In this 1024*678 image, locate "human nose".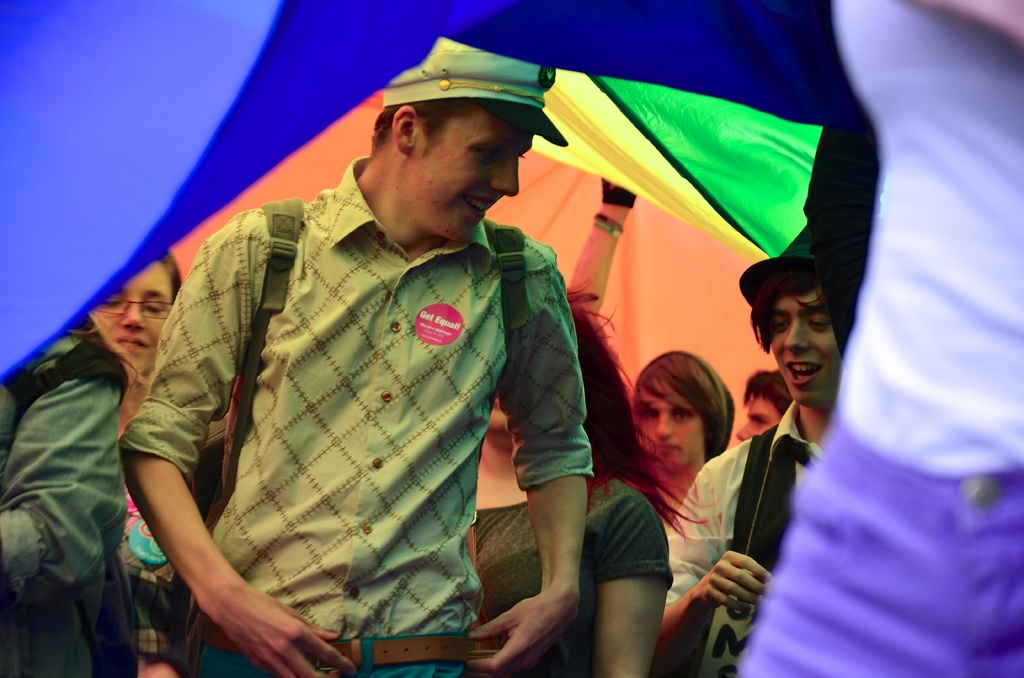
Bounding box: [482,154,522,201].
